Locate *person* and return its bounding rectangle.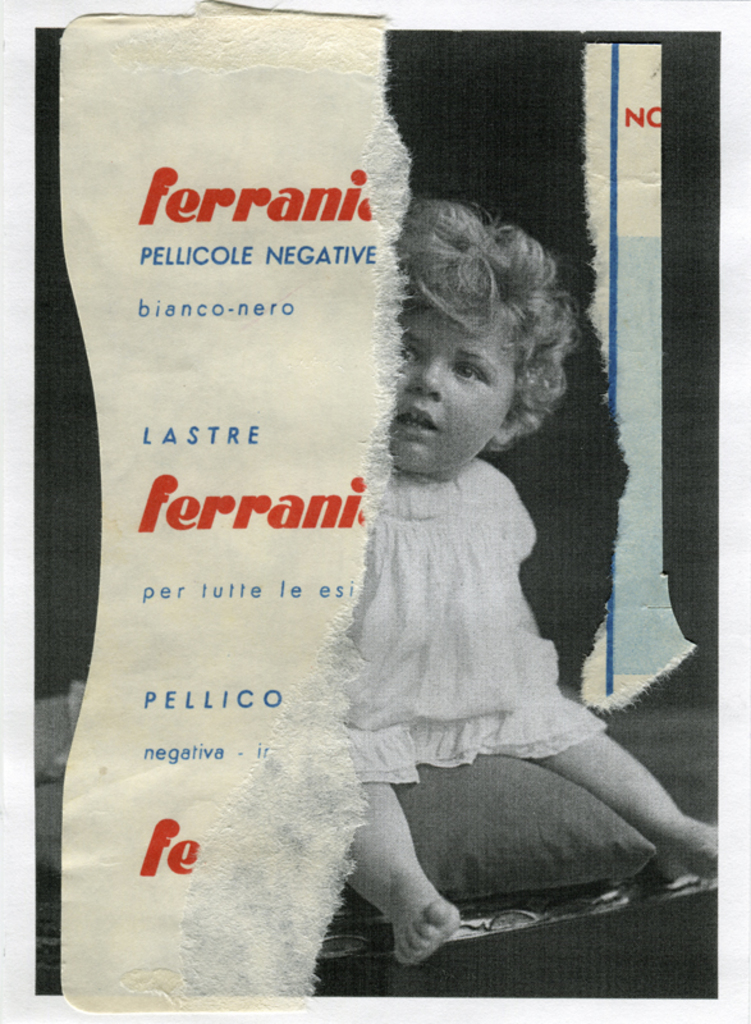
249,256,663,1000.
